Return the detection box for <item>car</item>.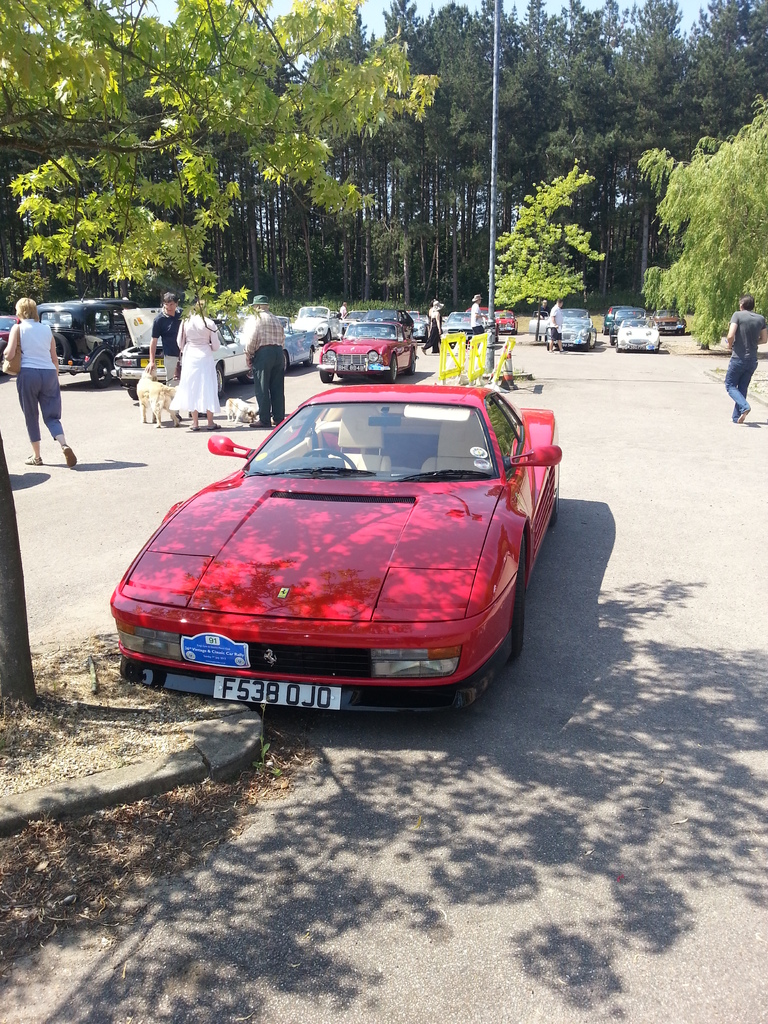
rect(314, 320, 419, 383).
